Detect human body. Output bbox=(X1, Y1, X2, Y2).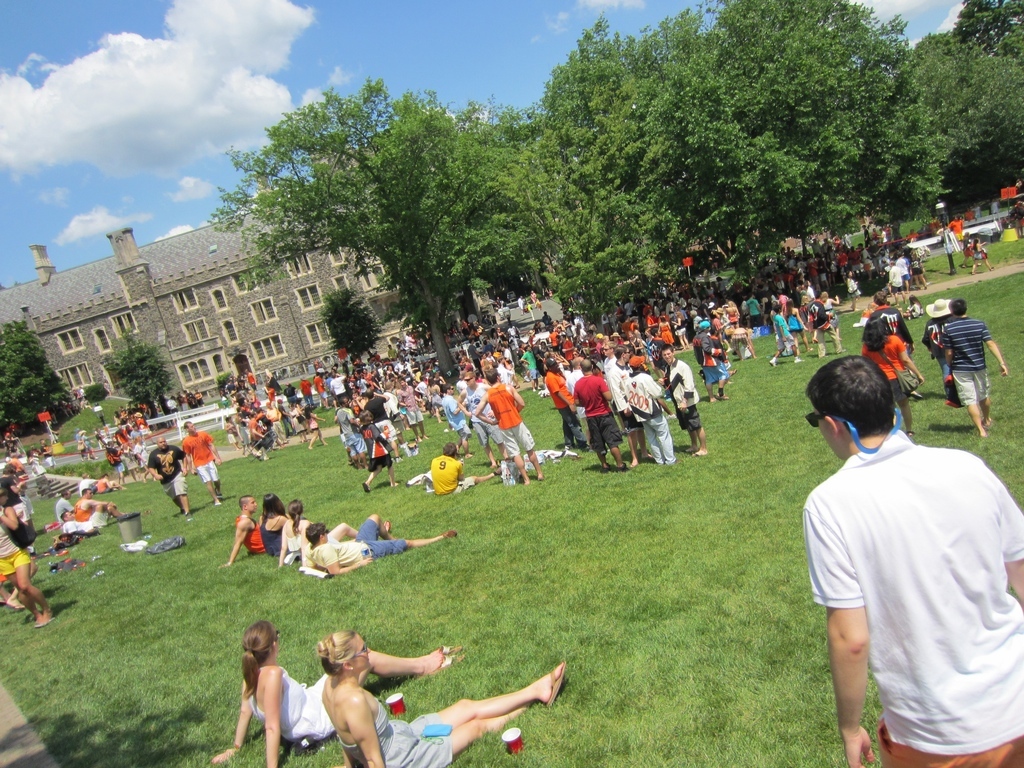
bbox=(311, 349, 446, 486).
